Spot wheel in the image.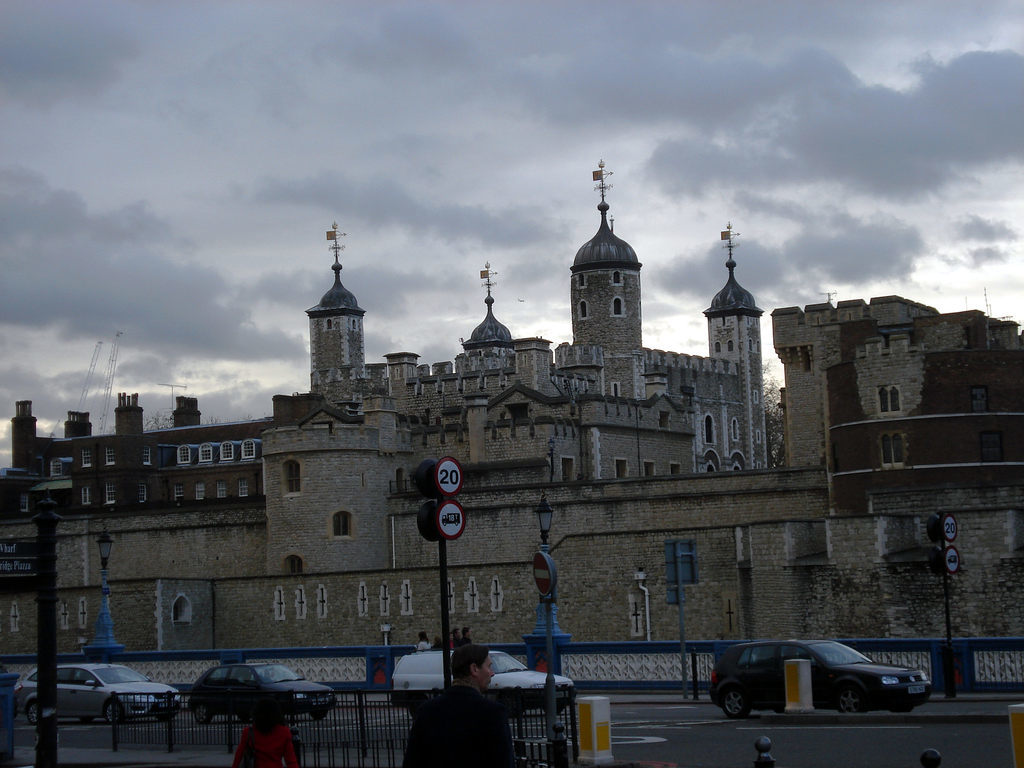
wheel found at x1=831, y1=687, x2=855, y2=714.
